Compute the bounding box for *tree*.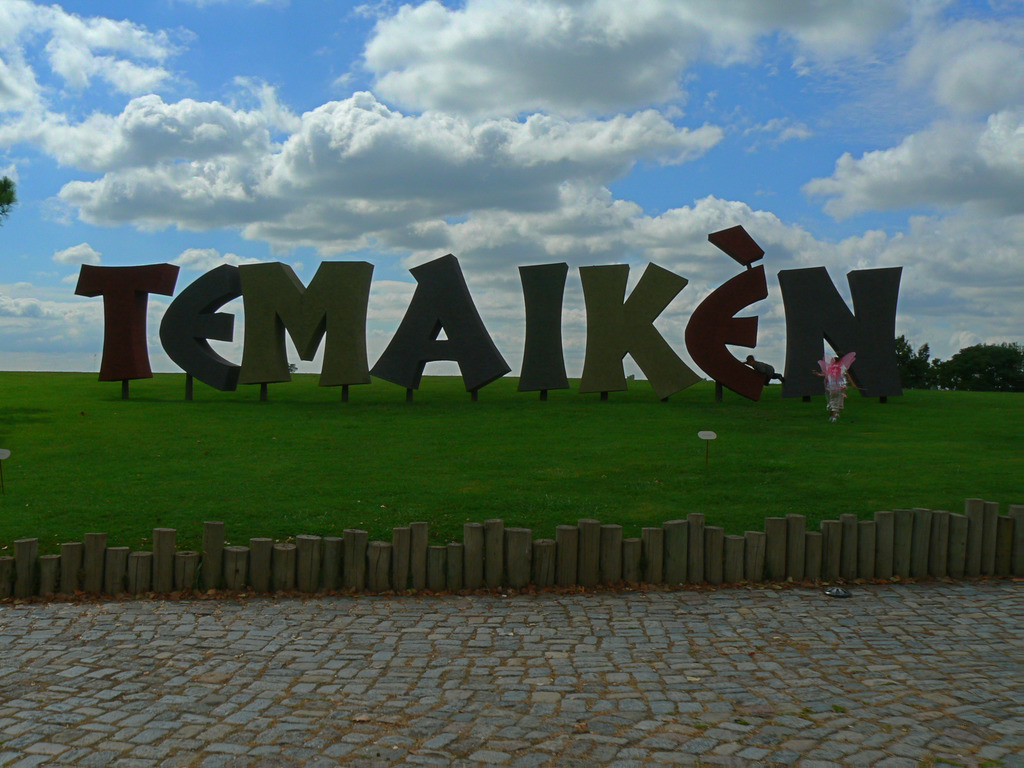
<region>0, 175, 19, 230</region>.
